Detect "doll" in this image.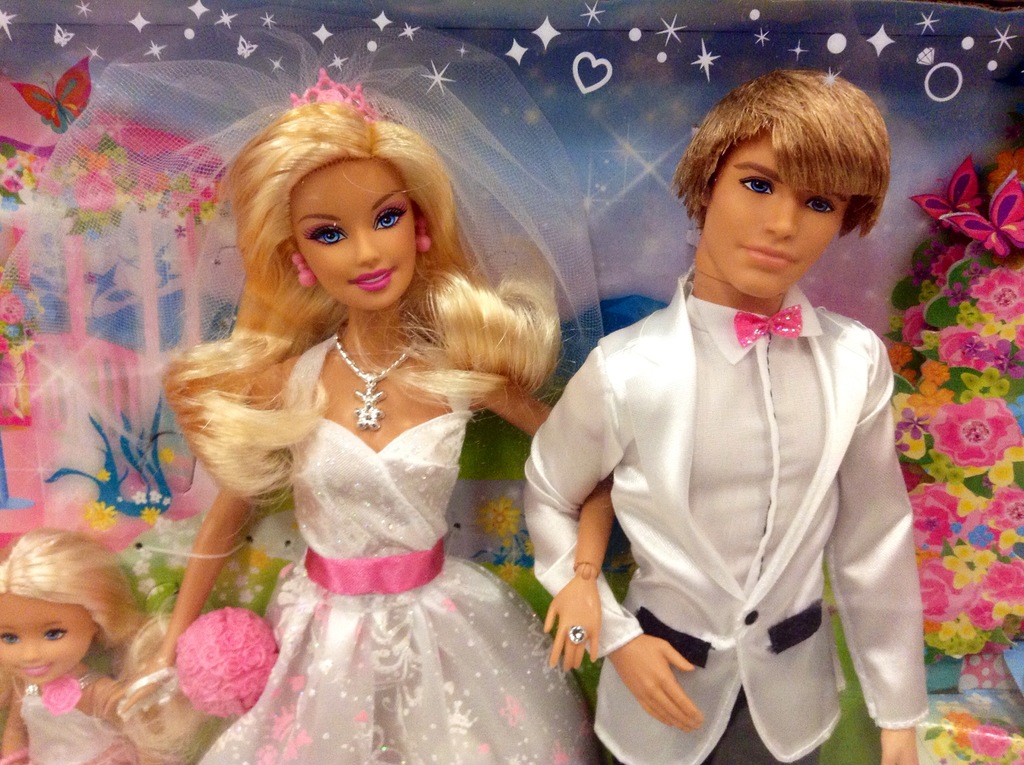
Detection: 525 63 934 764.
